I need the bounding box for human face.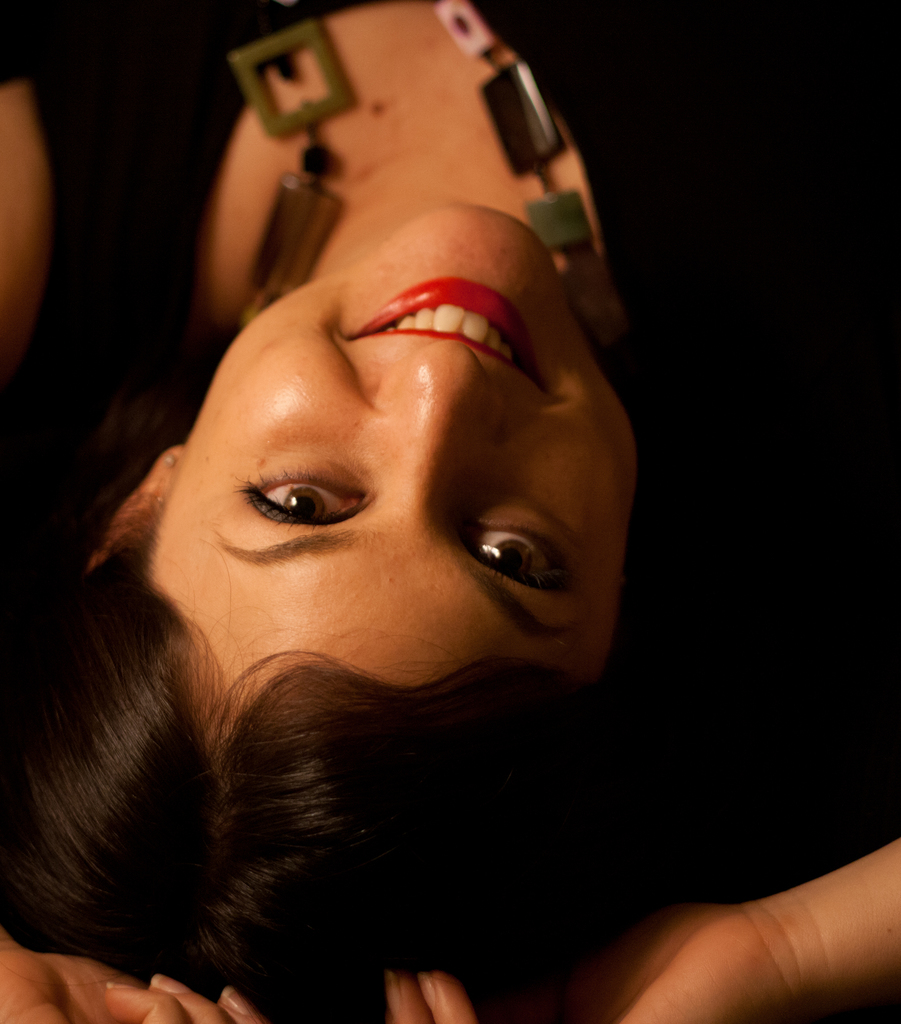
Here it is: 145,197,638,743.
